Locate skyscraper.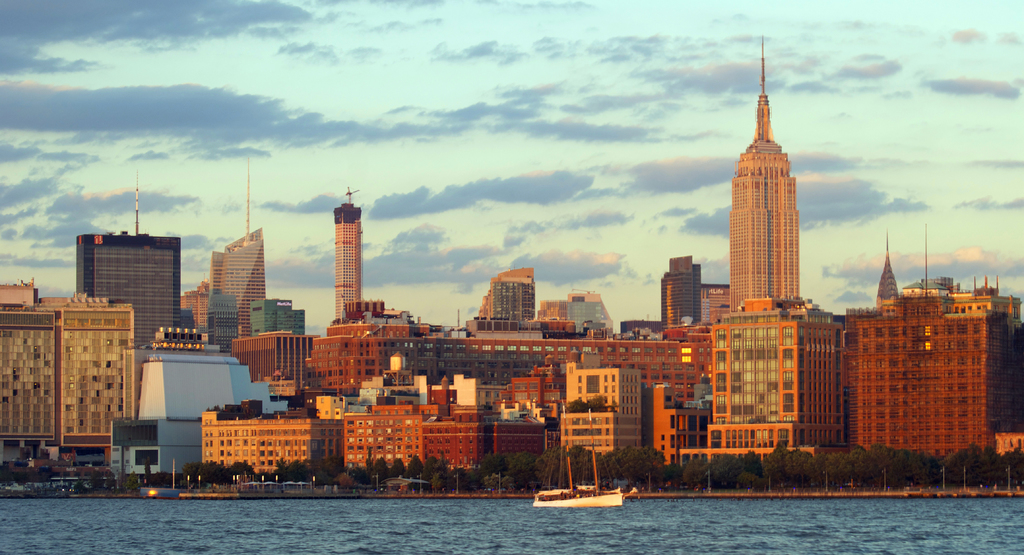
Bounding box: rect(333, 186, 356, 319).
